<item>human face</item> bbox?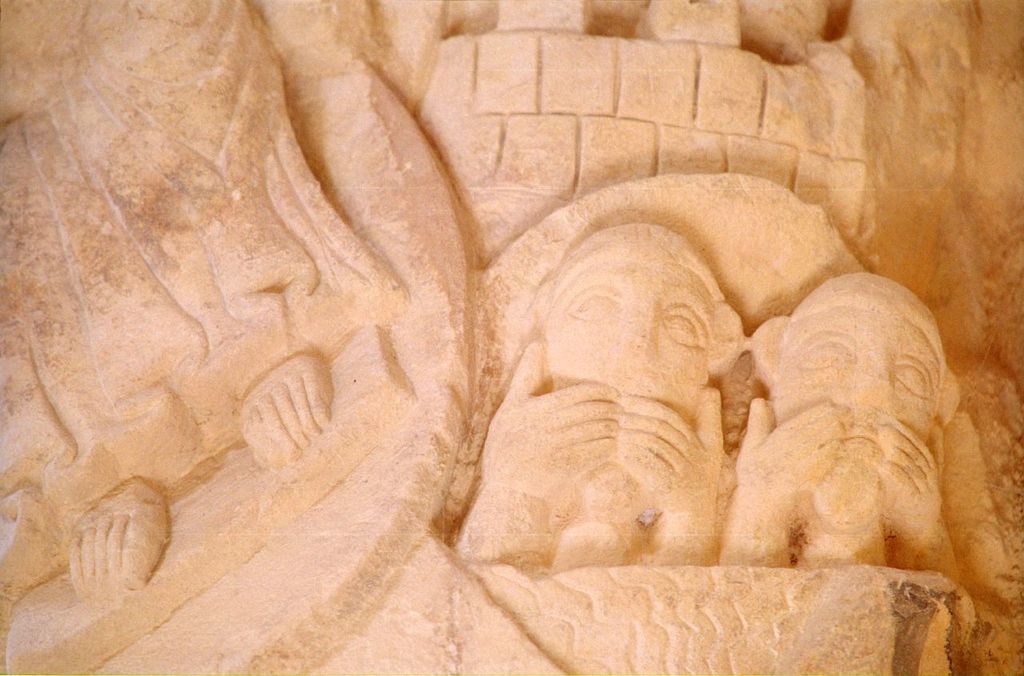
[left=775, top=306, right=942, bottom=522]
